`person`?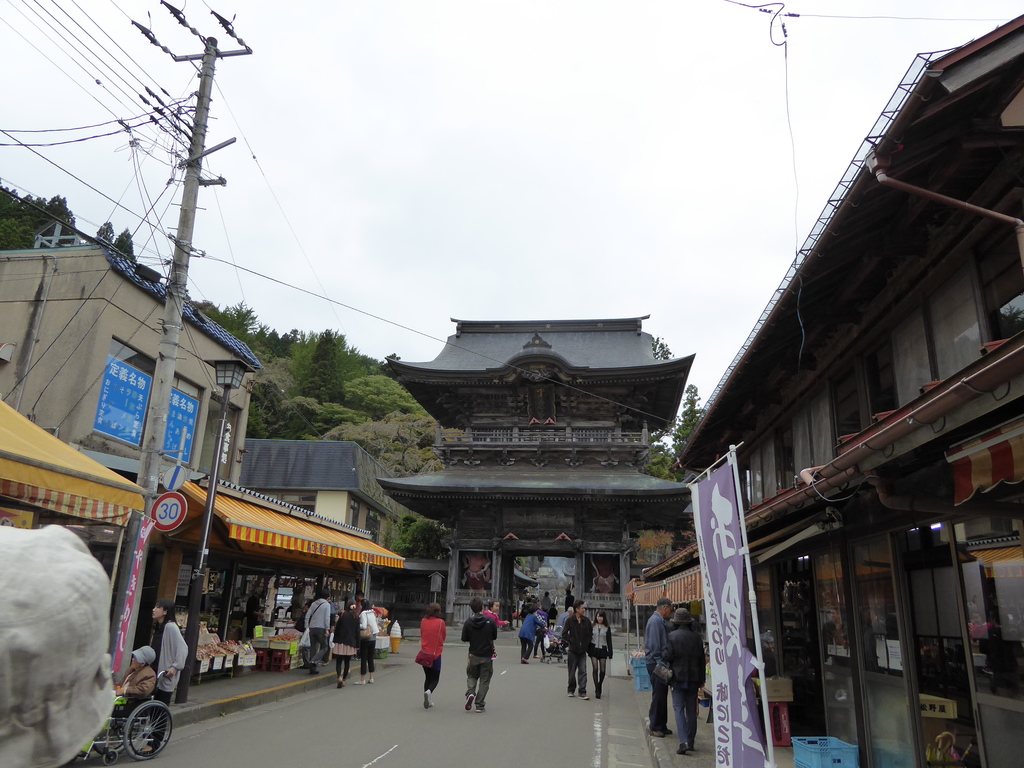
left=530, top=621, right=551, bottom=660
